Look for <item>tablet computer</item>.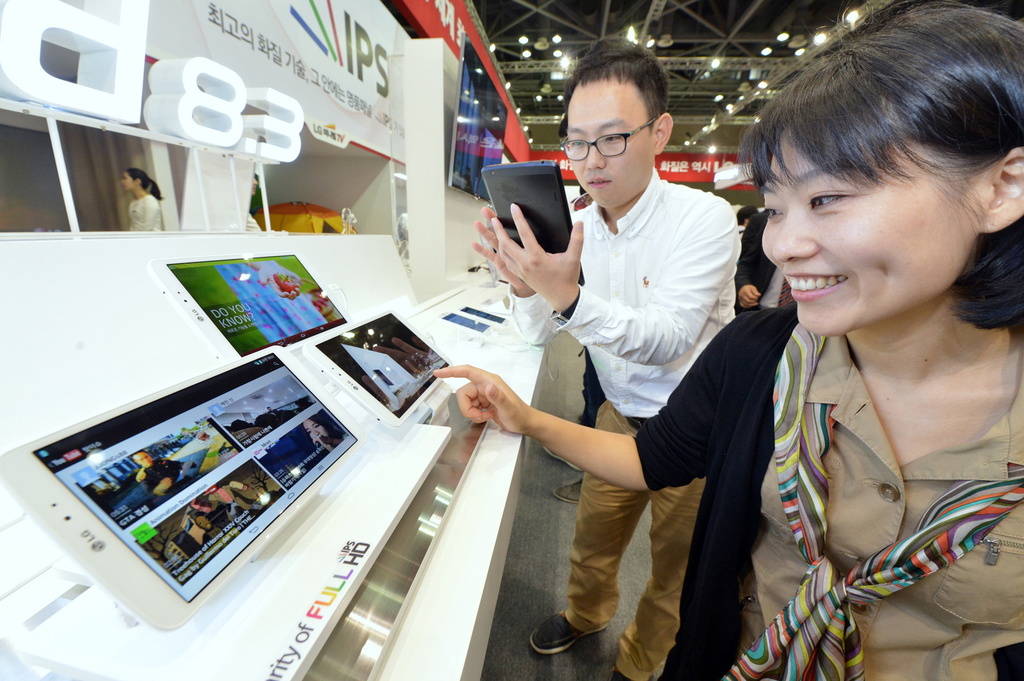
Found: pyautogui.locateOnScreen(0, 342, 364, 634).
